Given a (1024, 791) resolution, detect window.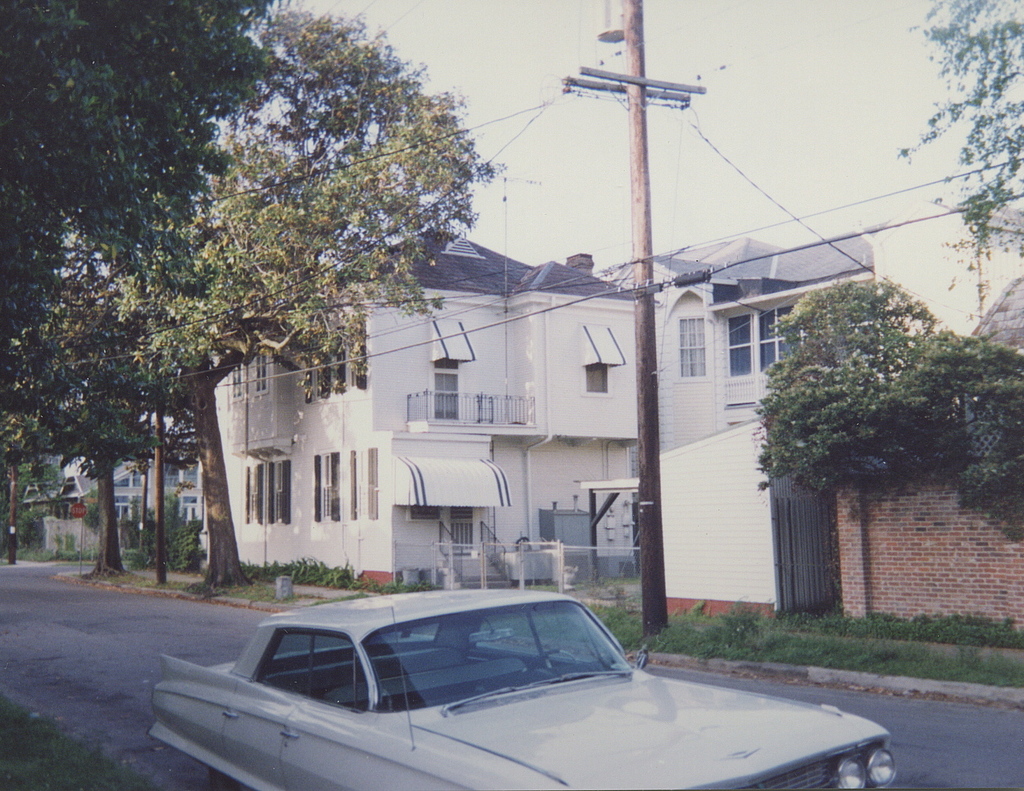
locate(255, 461, 265, 526).
